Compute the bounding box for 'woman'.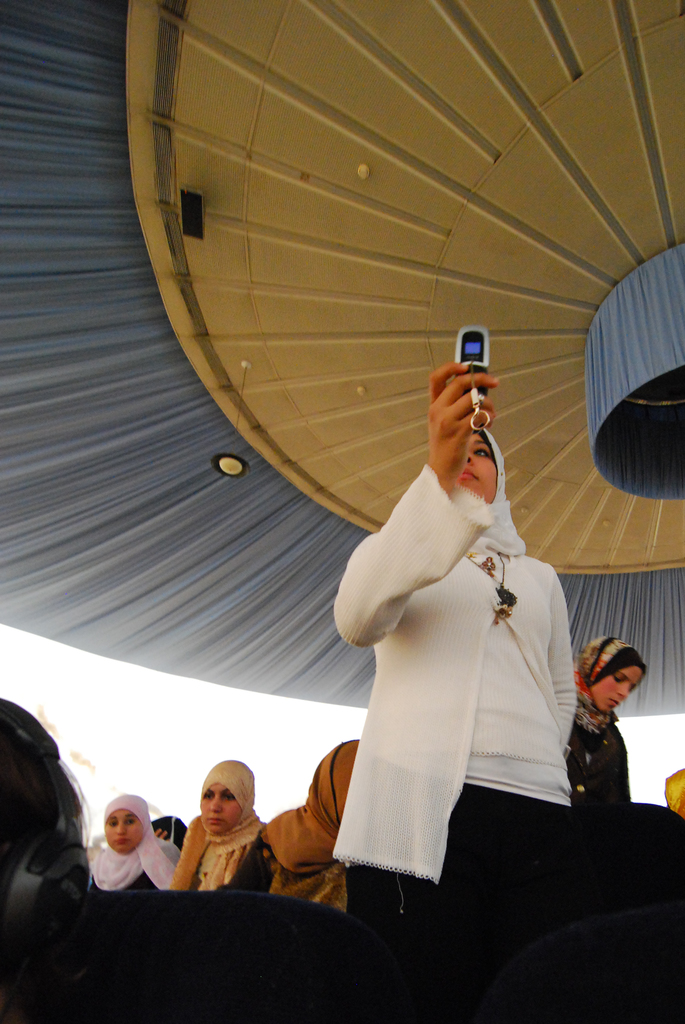
pyautogui.locateOnScreen(562, 636, 648, 805).
